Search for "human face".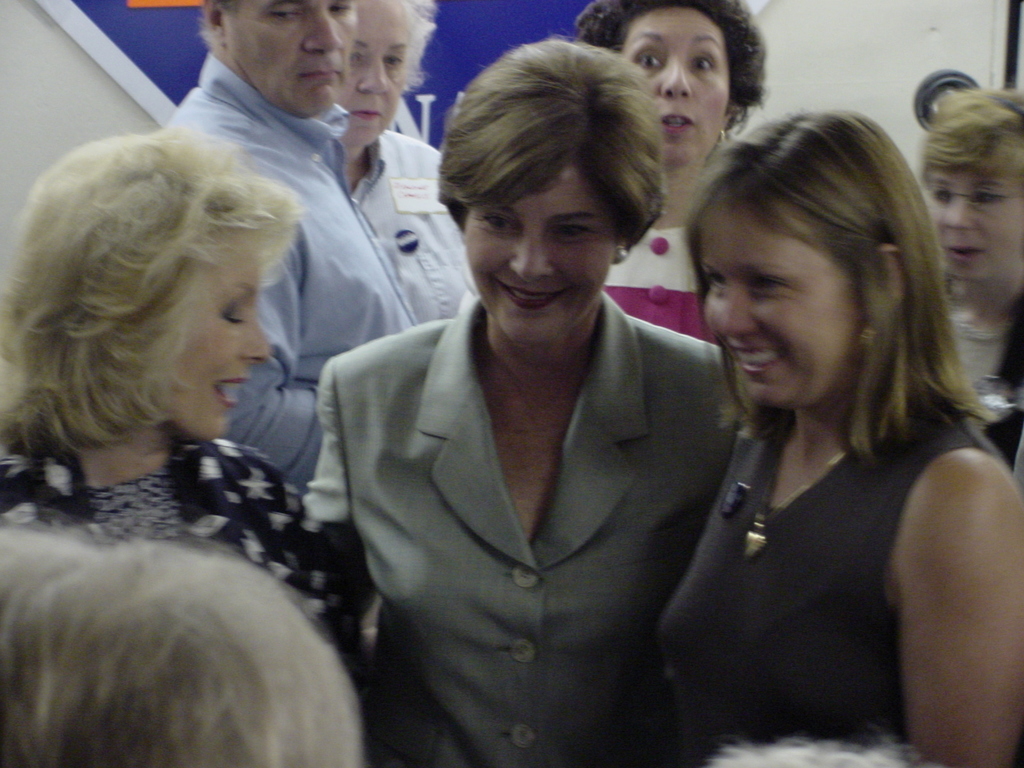
Found at Rect(624, 10, 730, 166).
